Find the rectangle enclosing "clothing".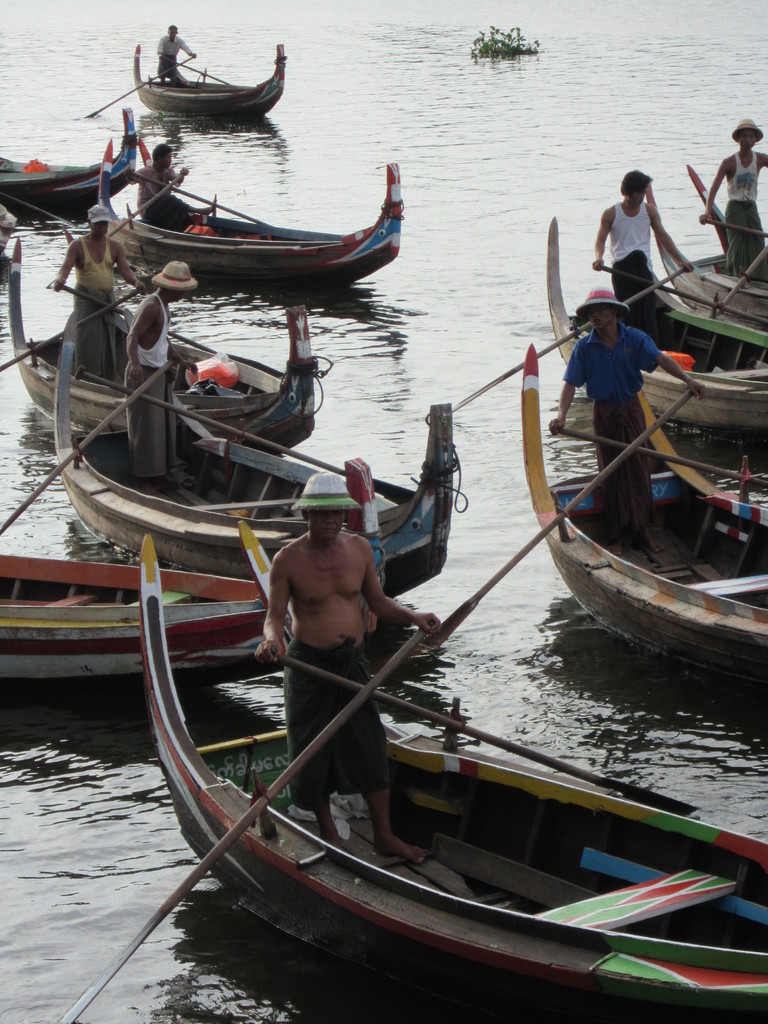
<region>609, 200, 661, 331</region>.
